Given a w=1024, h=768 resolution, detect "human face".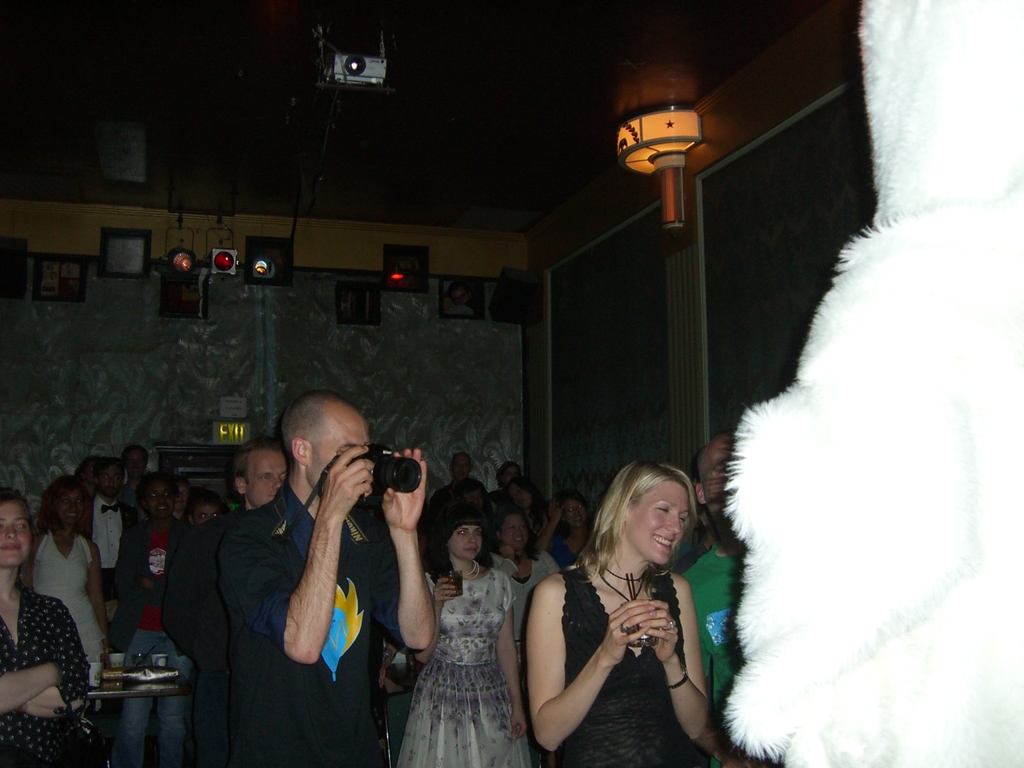
{"x1": 308, "y1": 400, "x2": 375, "y2": 492}.
